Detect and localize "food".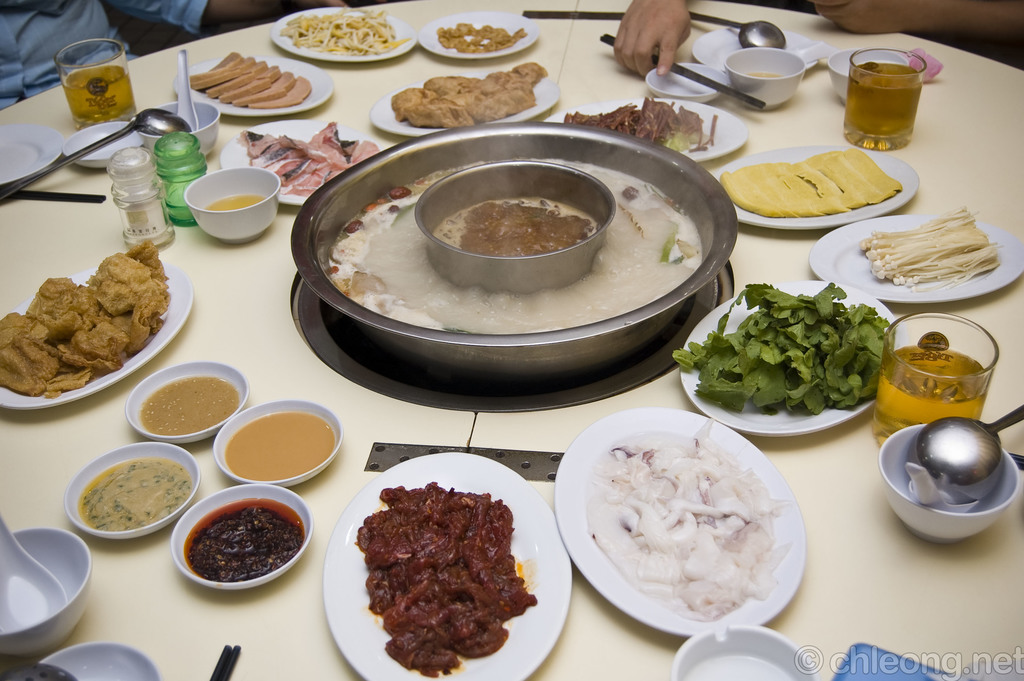
Localized at 277 0 411 52.
